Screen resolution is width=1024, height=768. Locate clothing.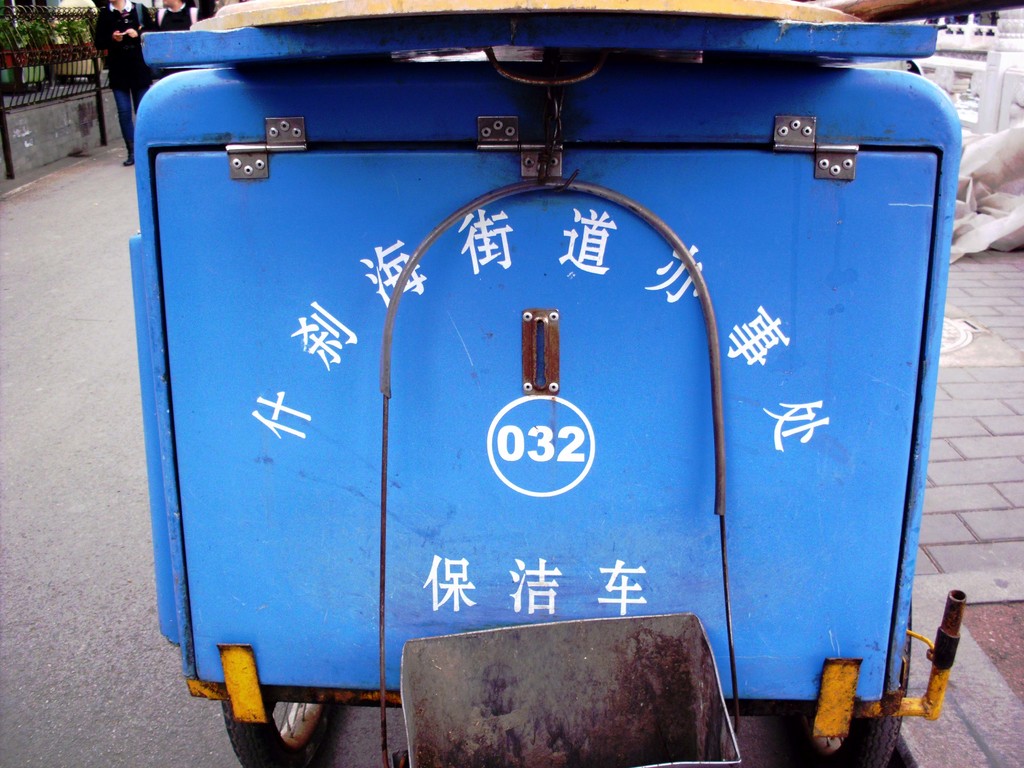
Rect(95, 0, 155, 163).
